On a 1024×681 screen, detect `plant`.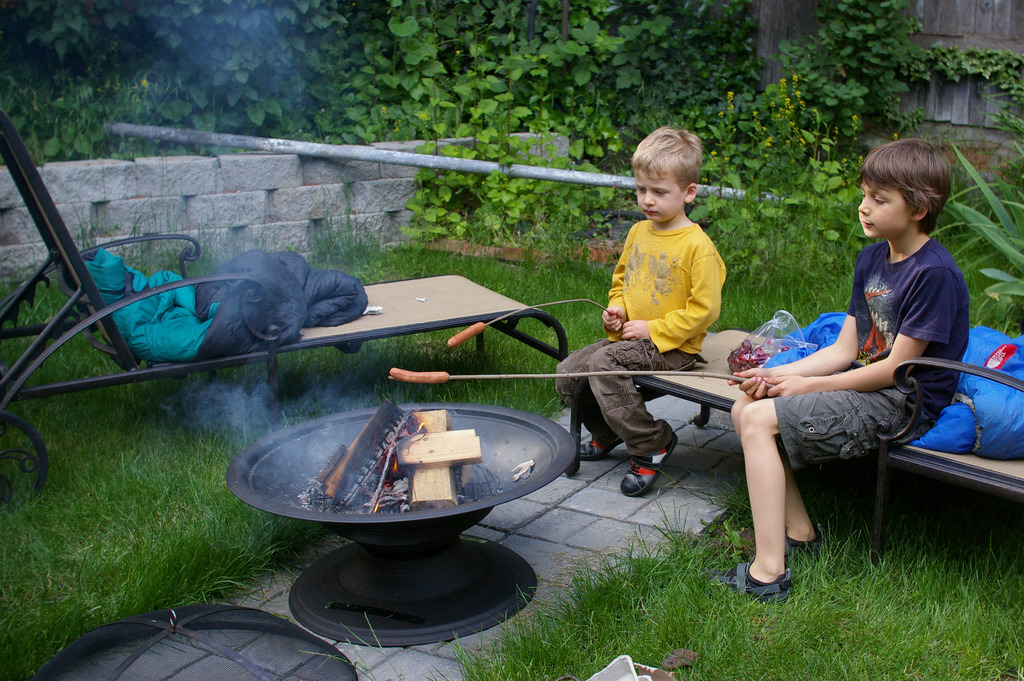
region(431, 472, 1023, 680).
